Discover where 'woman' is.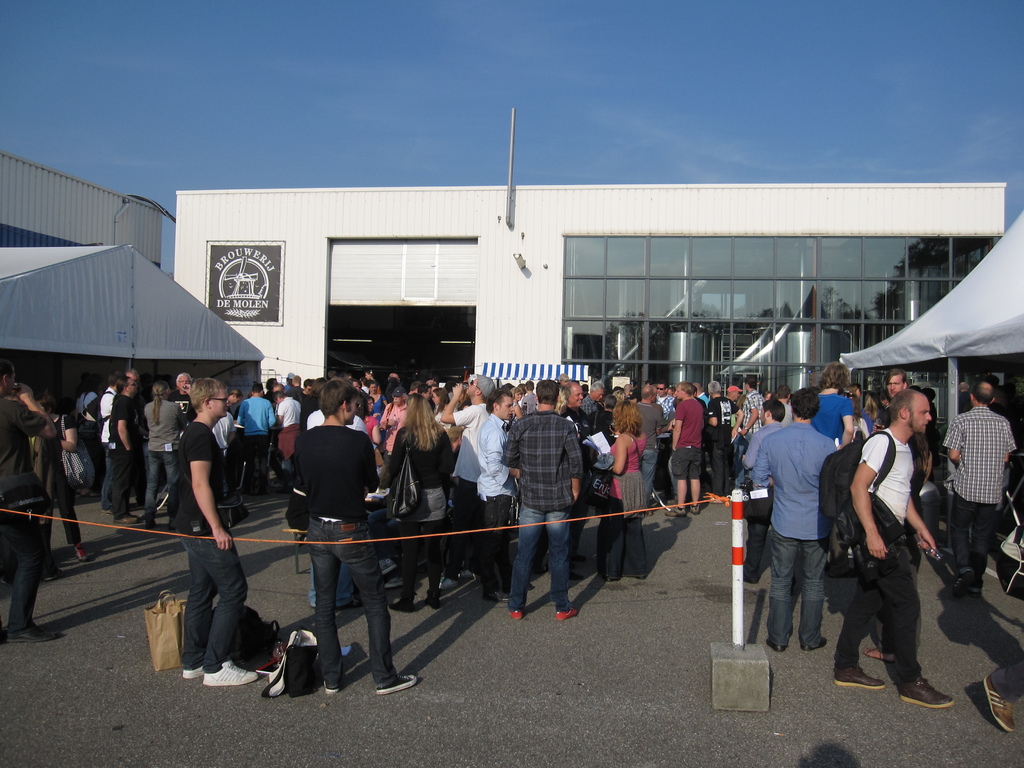
Discovered at (left=143, top=379, right=188, bottom=527).
